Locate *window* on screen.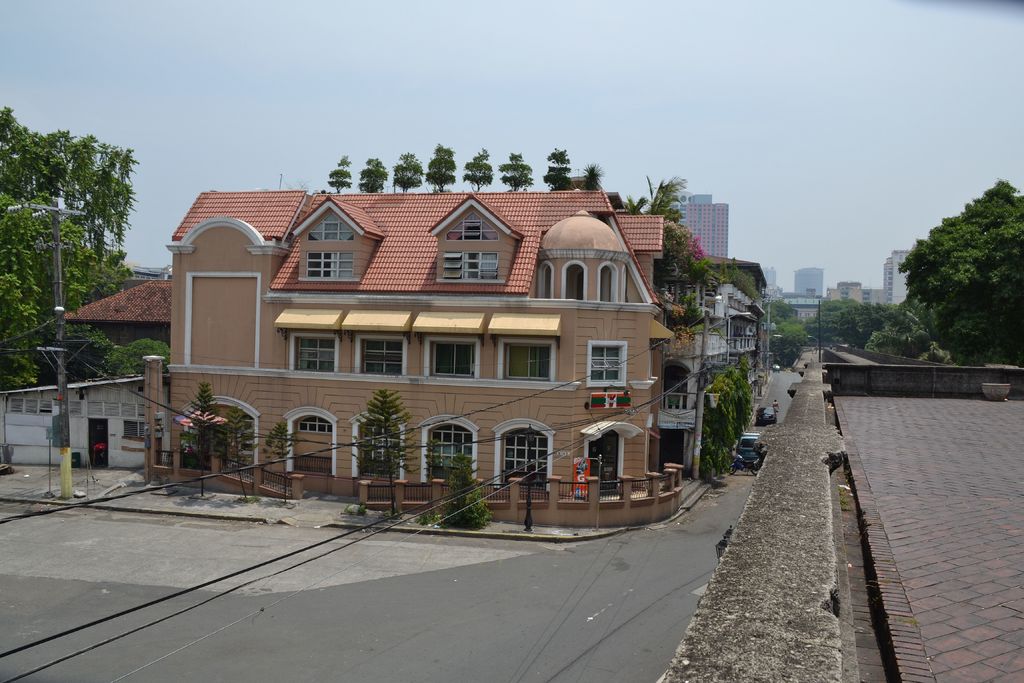
On screen at bbox(433, 336, 483, 381).
